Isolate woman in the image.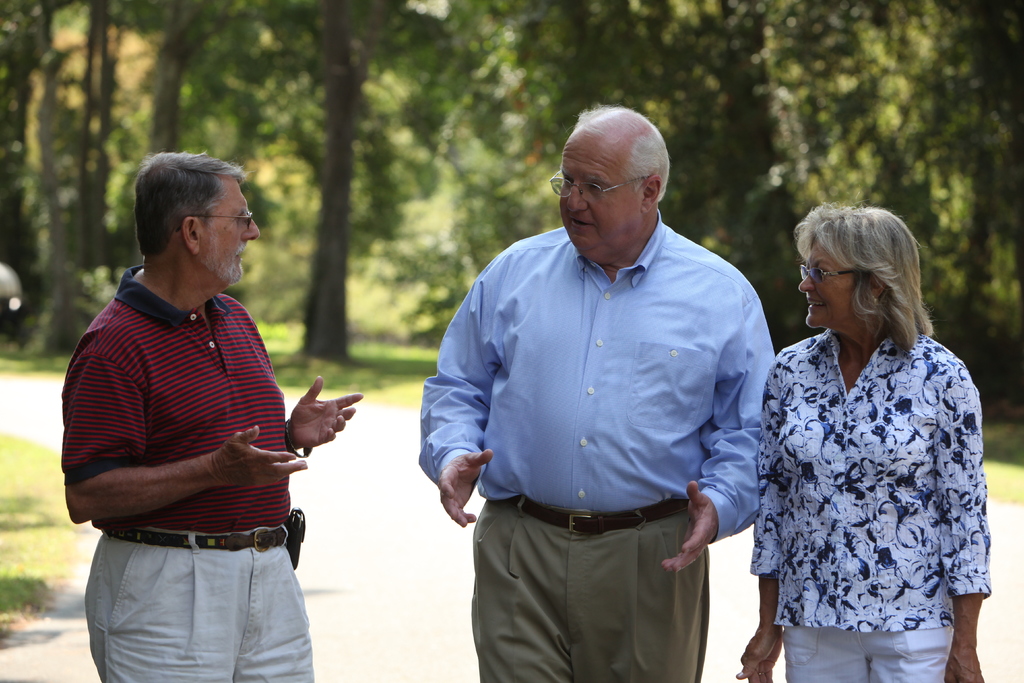
Isolated region: 744 186 988 682.
